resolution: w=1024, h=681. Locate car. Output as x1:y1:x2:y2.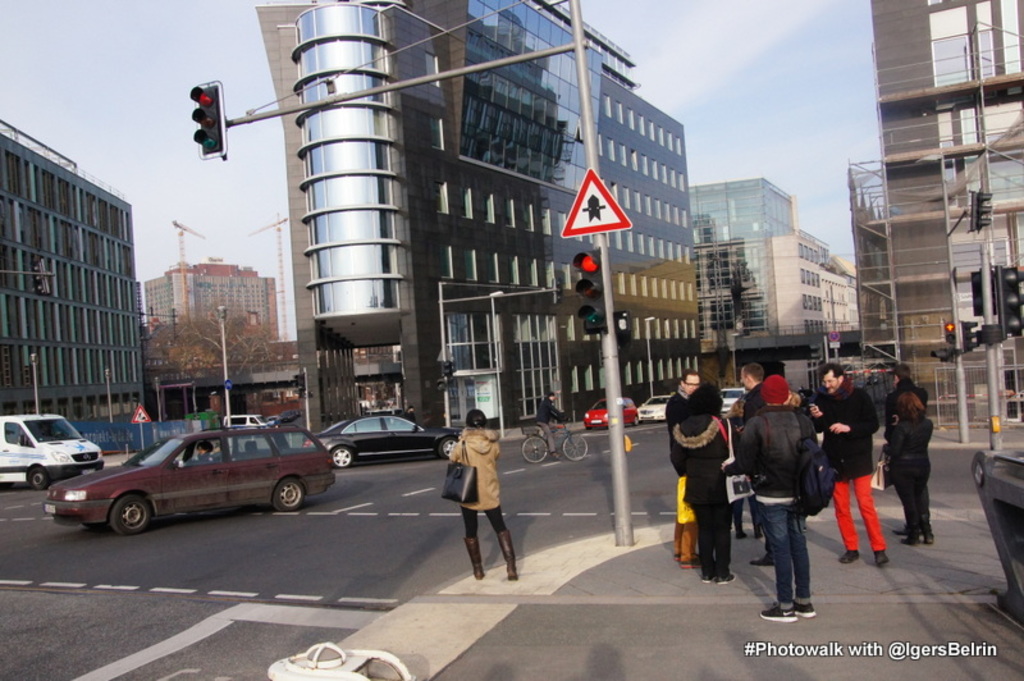
716:383:753:412.
